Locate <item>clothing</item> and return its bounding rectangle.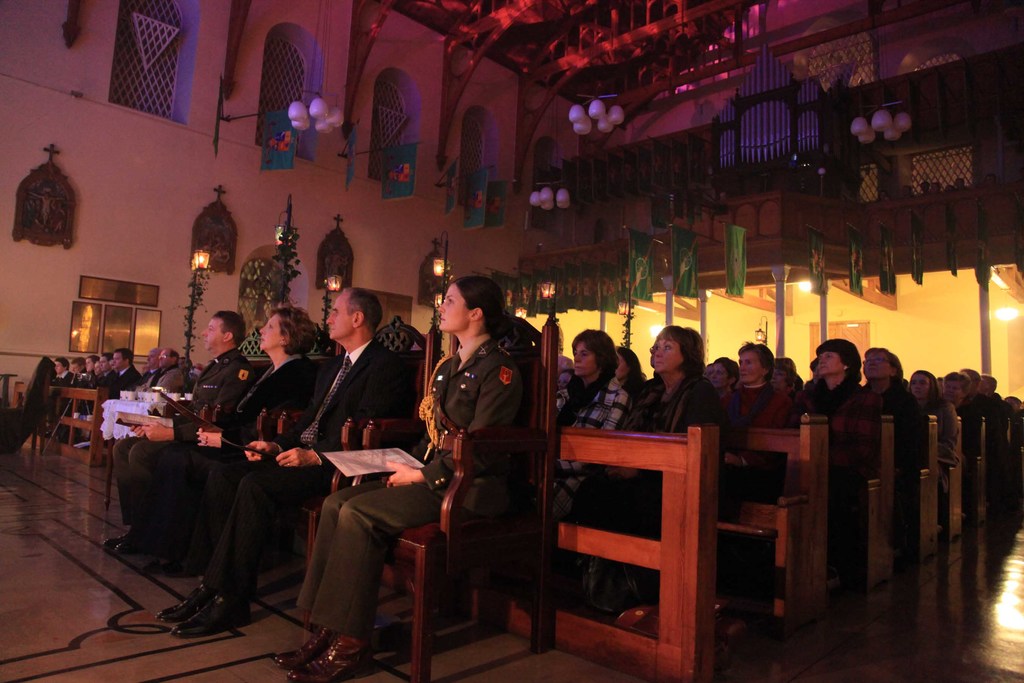
box=[863, 378, 915, 477].
